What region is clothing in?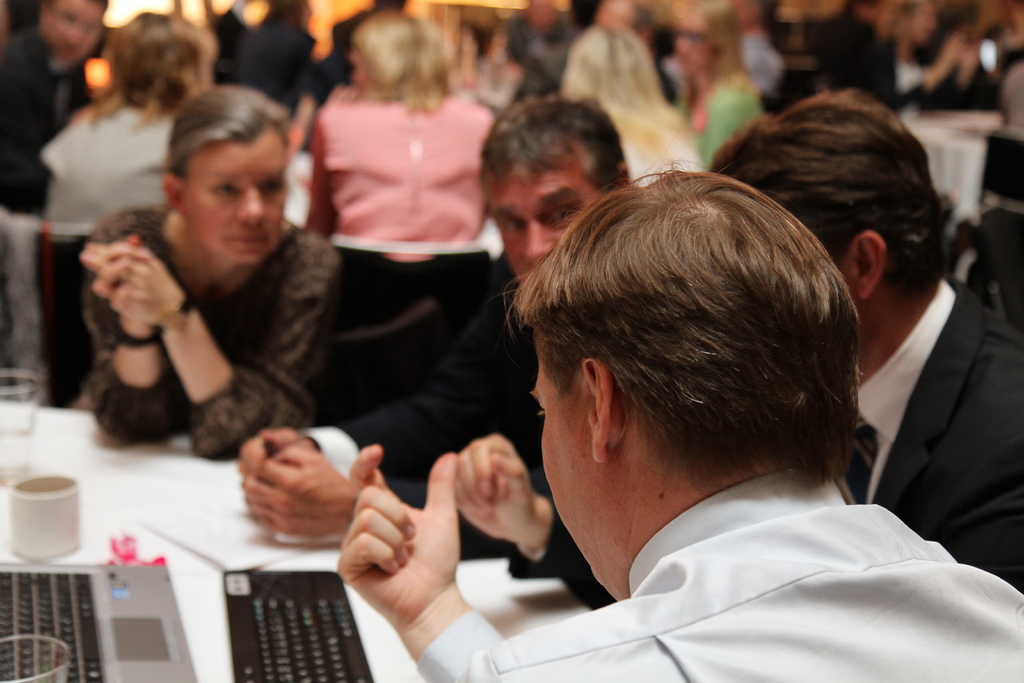
{"left": 29, "top": 100, "right": 193, "bottom": 229}.
